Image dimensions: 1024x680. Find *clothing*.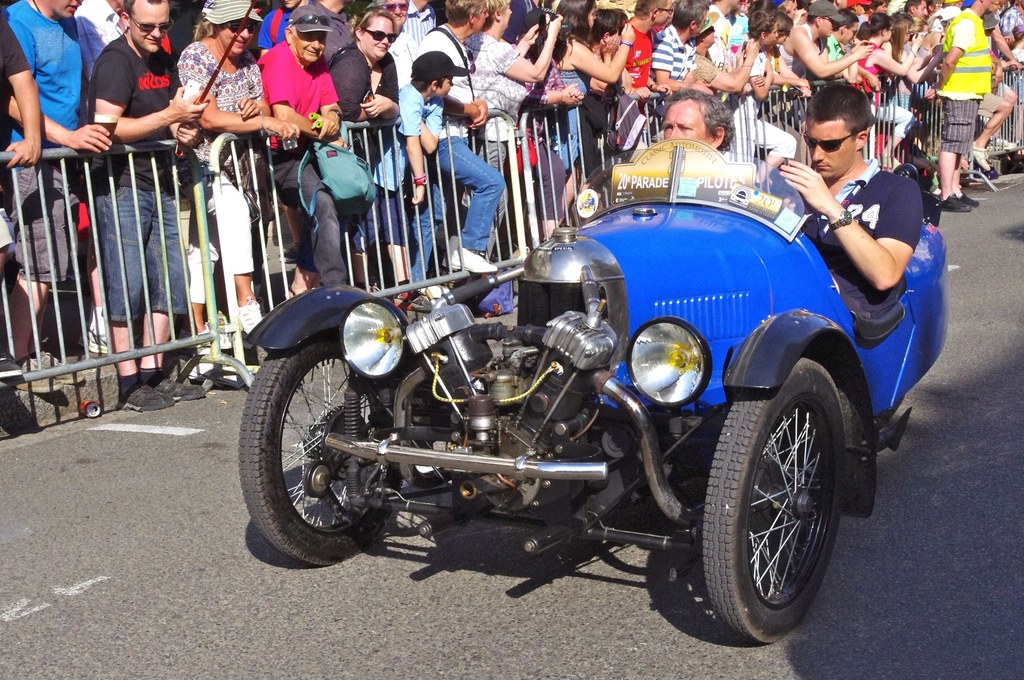
<bbox>545, 67, 593, 151</bbox>.
